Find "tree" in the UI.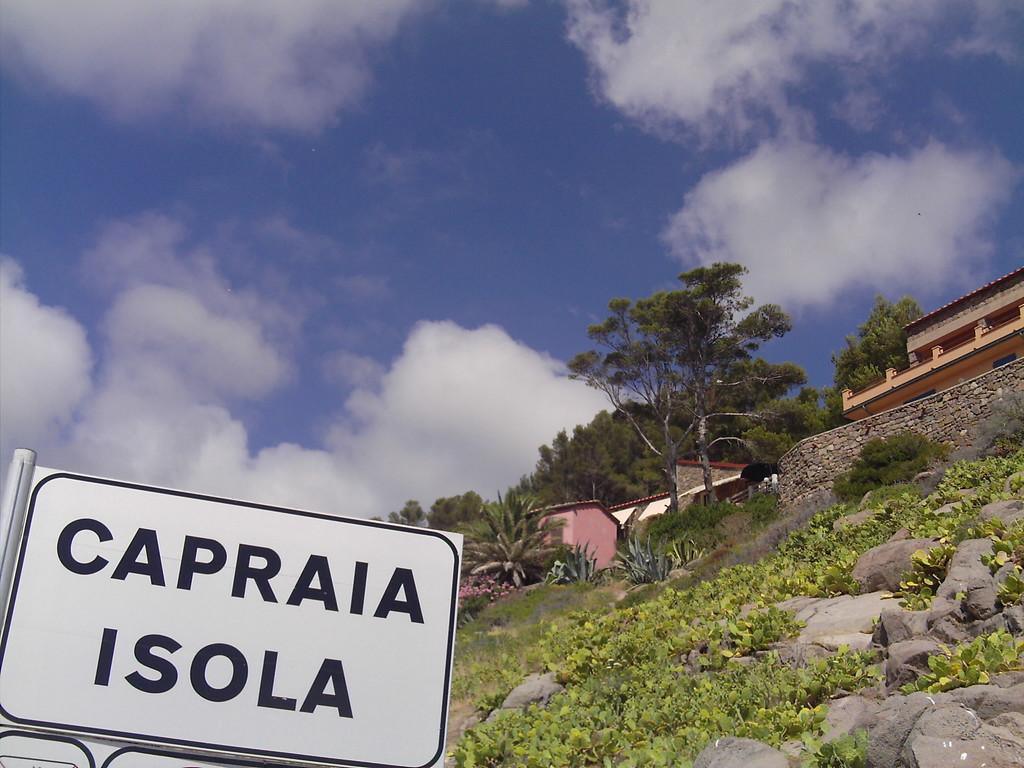
UI element at x1=817 y1=295 x2=927 y2=431.
